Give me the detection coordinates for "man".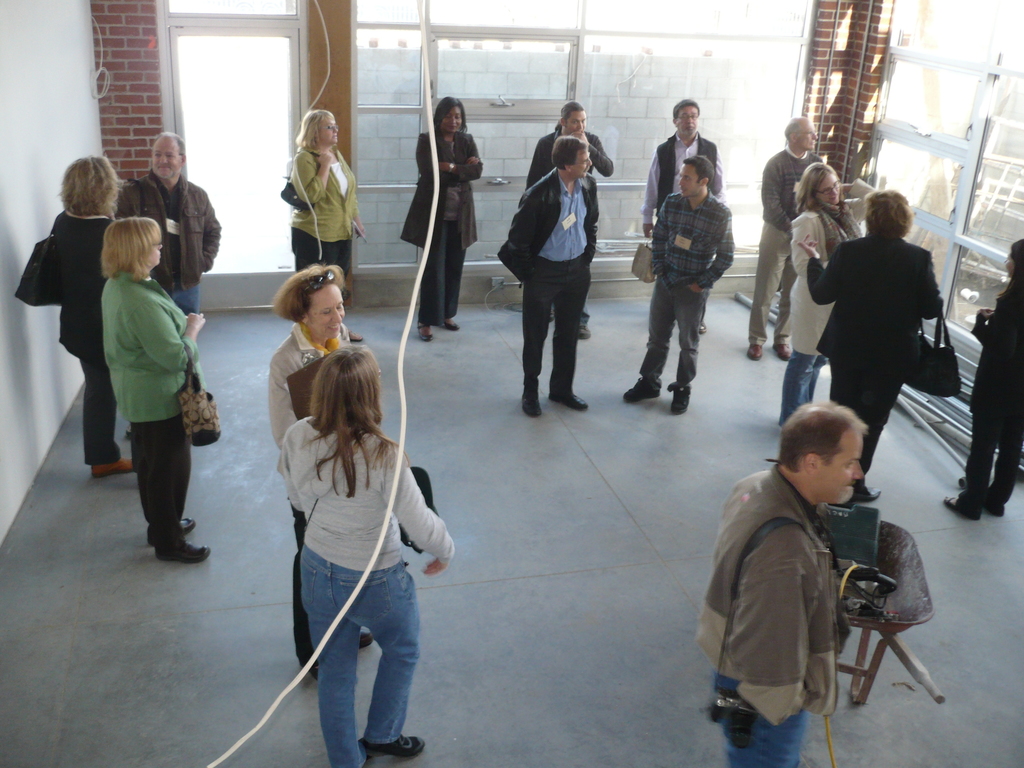
640 94 726 335.
